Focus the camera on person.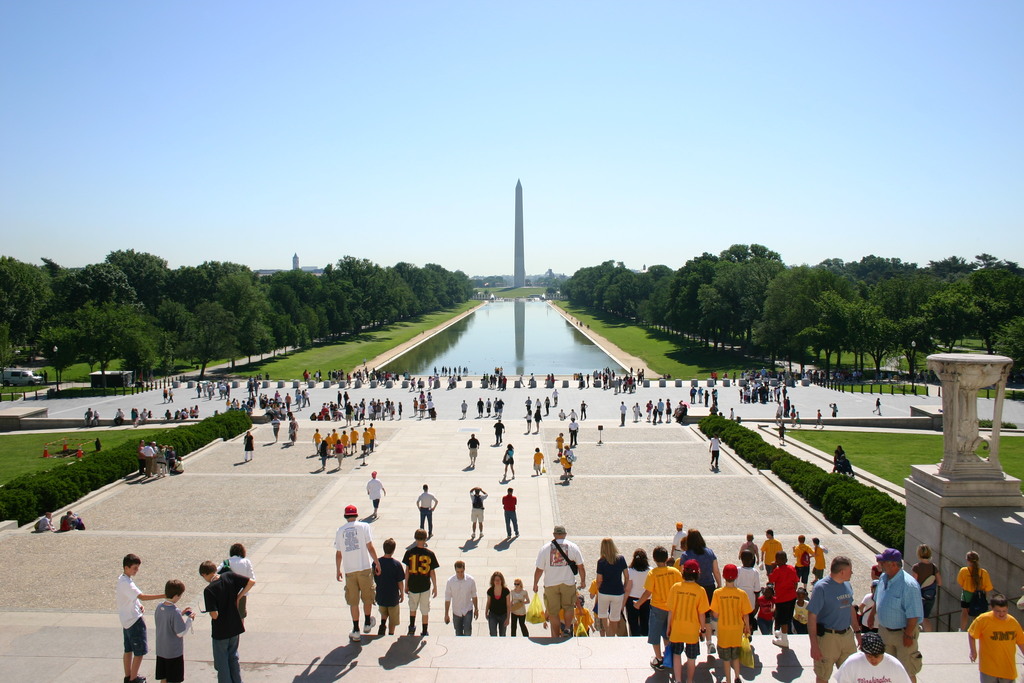
Focus region: [524,412,534,436].
